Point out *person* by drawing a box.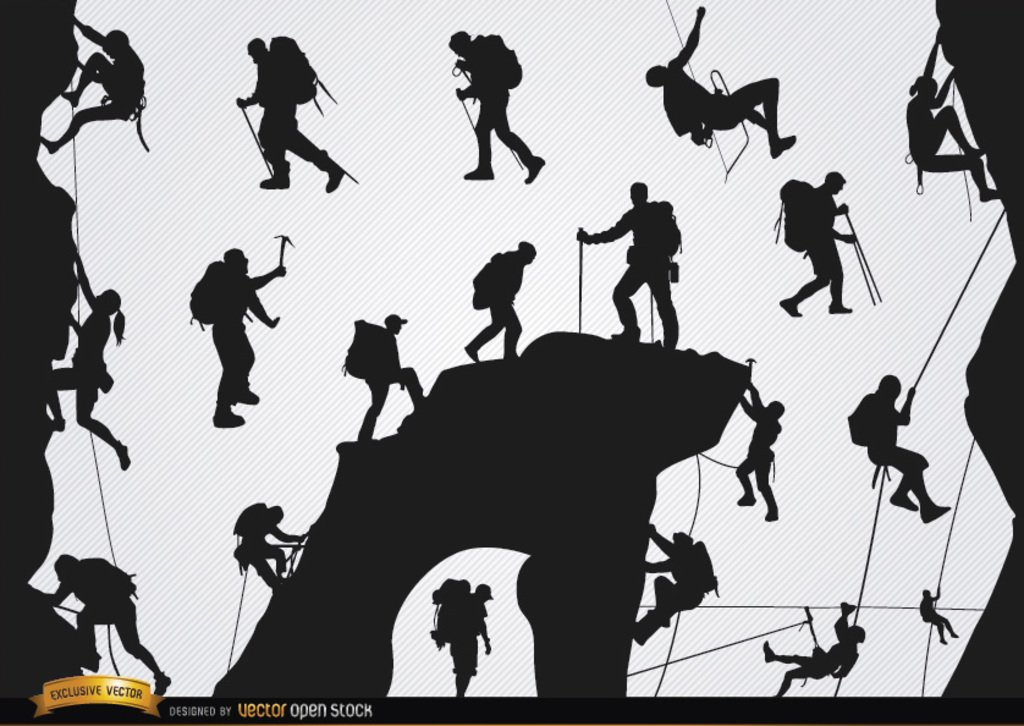
(left=230, top=21, right=331, bottom=202).
